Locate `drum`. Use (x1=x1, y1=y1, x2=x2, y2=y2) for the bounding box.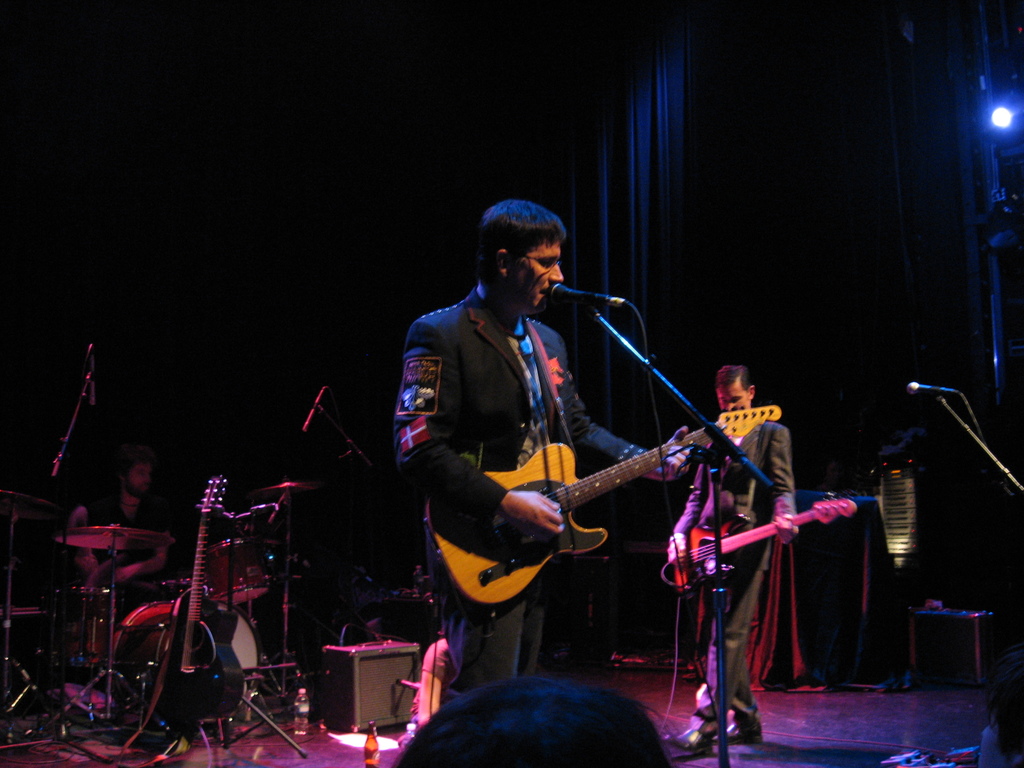
(x1=205, y1=529, x2=276, y2=612).
